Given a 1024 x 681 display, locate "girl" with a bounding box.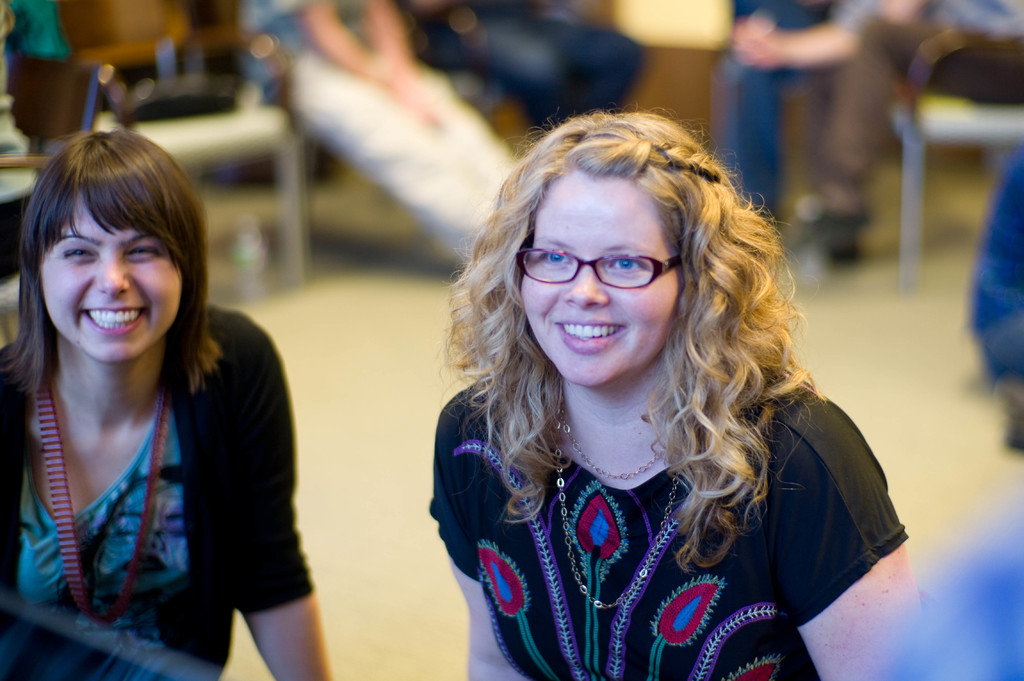
Located: <region>427, 111, 909, 680</region>.
